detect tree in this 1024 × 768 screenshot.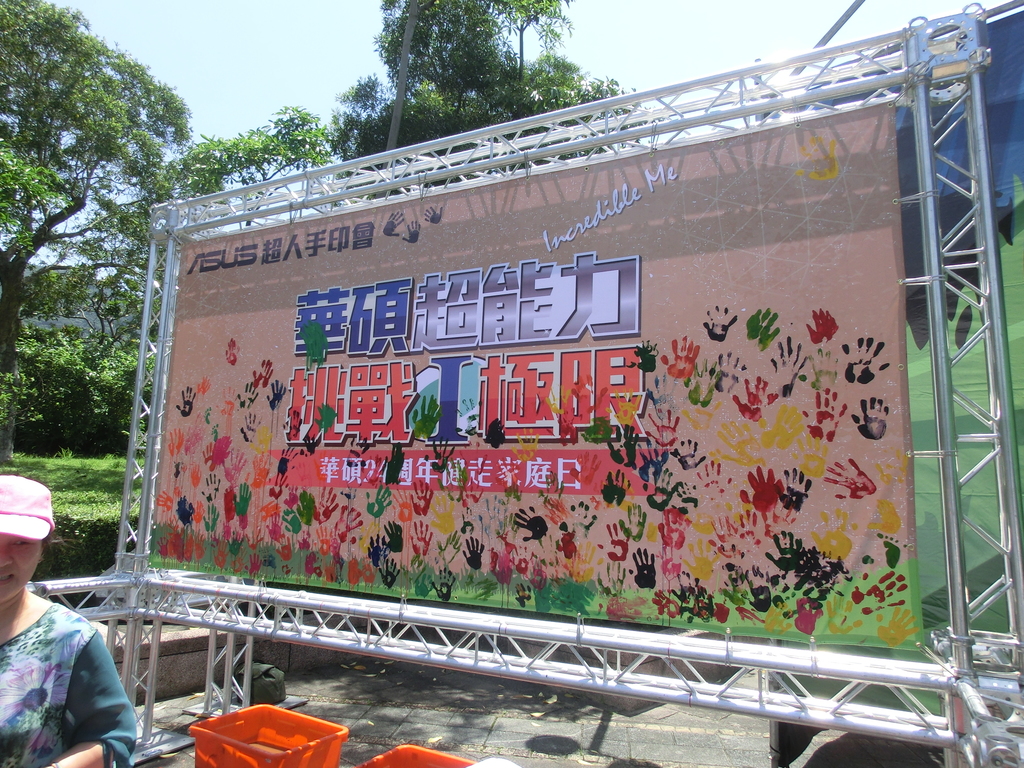
Detection: detection(0, 0, 196, 374).
